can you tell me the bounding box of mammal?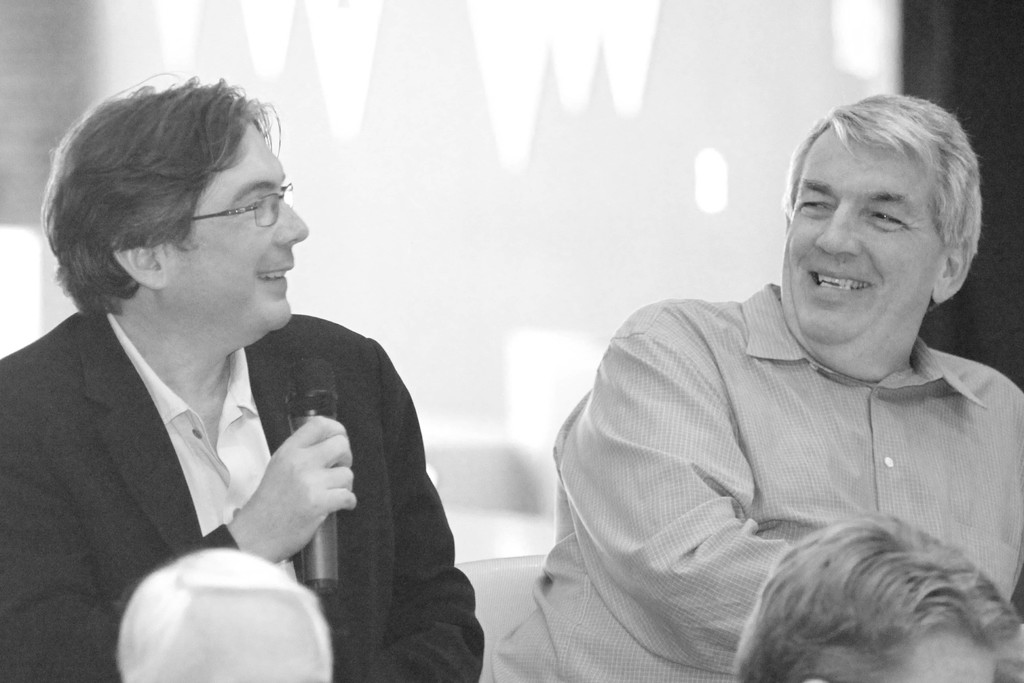
[523,118,1023,654].
